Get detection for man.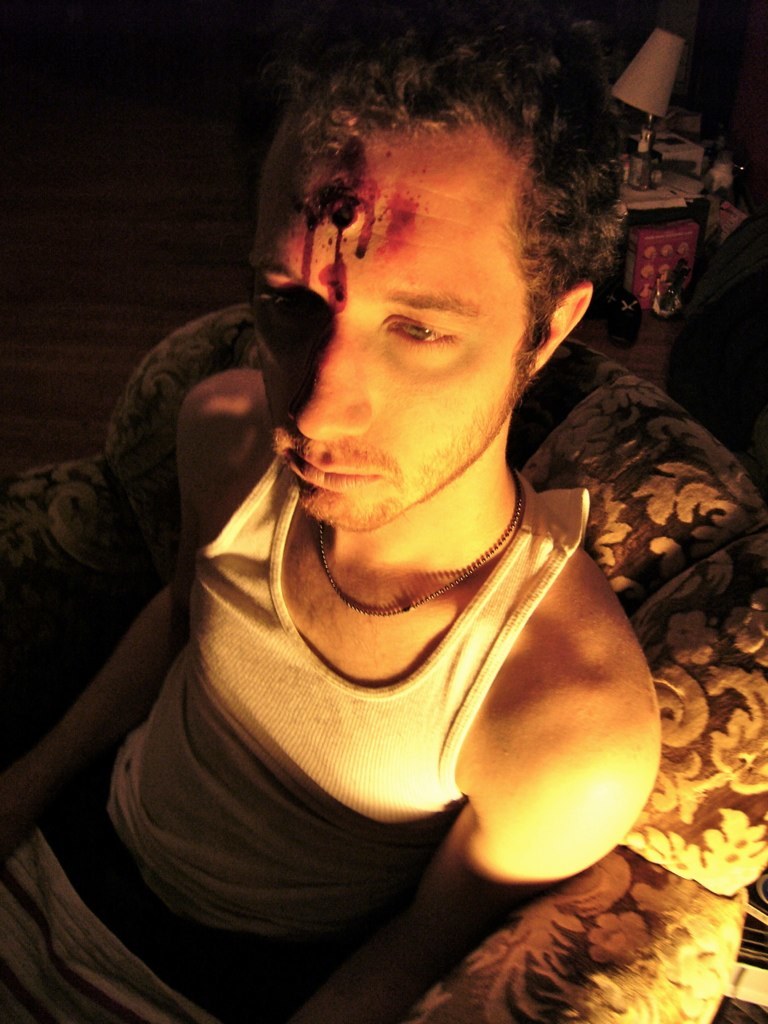
Detection: region(0, 5, 665, 1023).
